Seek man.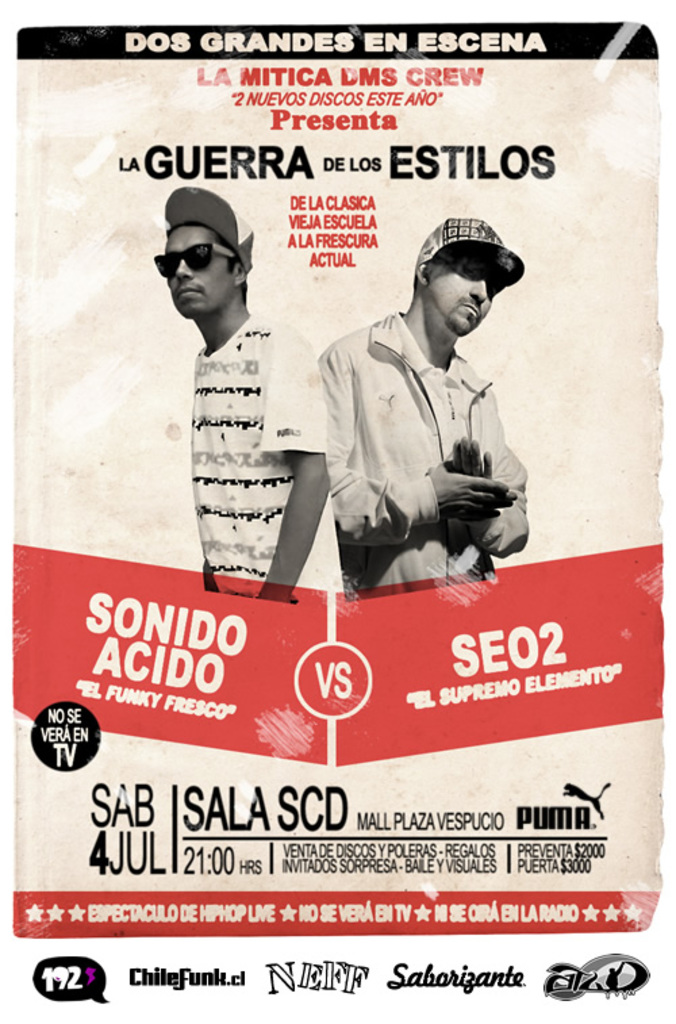
(314,219,548,609).
